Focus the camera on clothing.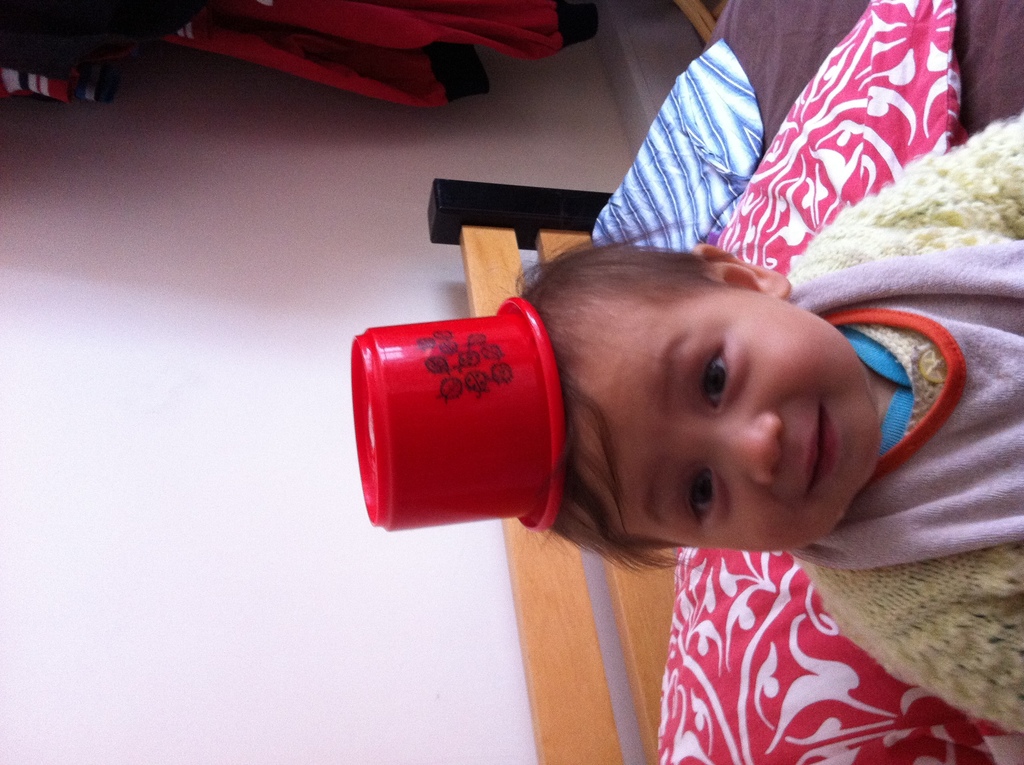
Focus region: <bbox>775, 111, 1023, 732</bbox>.
